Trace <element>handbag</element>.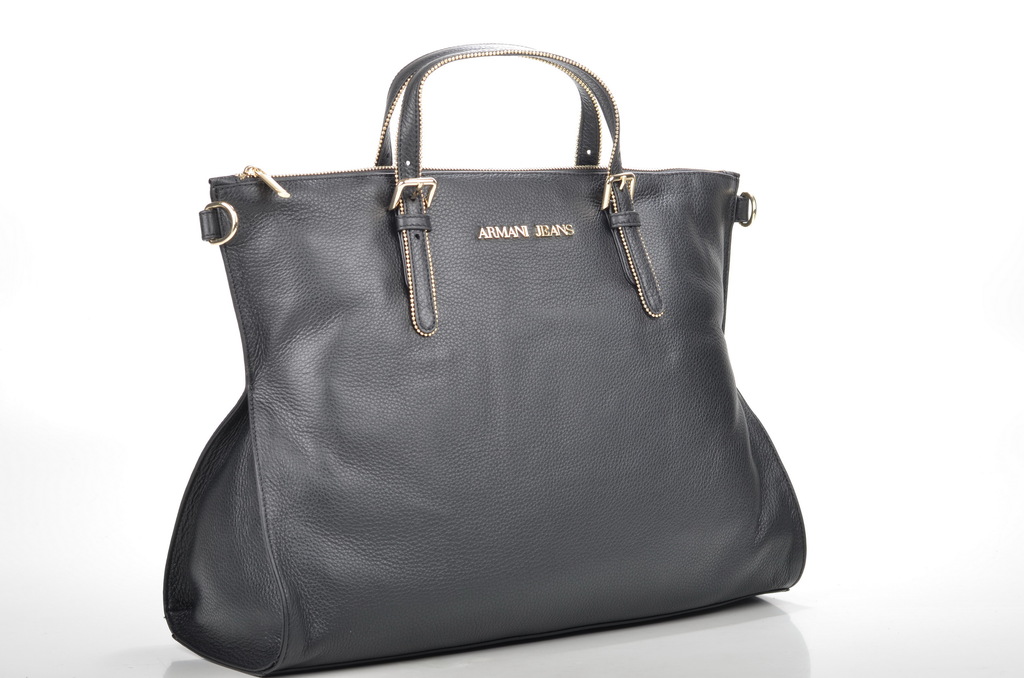
Traced to box=[161, 42, 806, 677].
